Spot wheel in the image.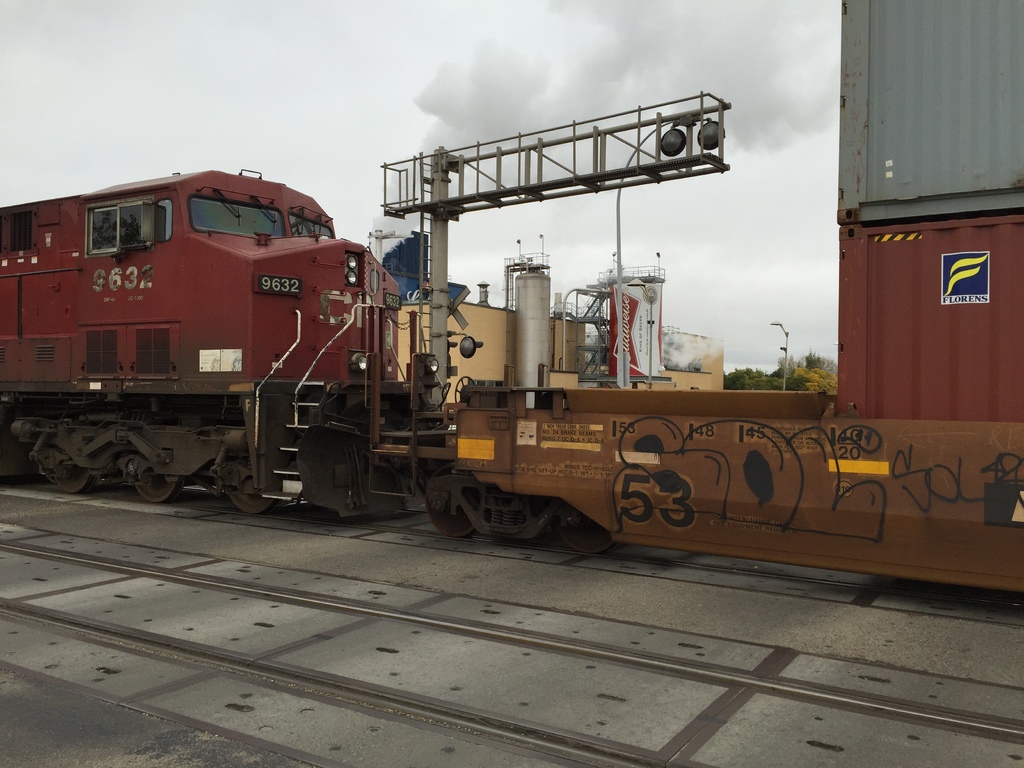
wheel found at (x1=52, y1=463, x2=99, y2=492).
